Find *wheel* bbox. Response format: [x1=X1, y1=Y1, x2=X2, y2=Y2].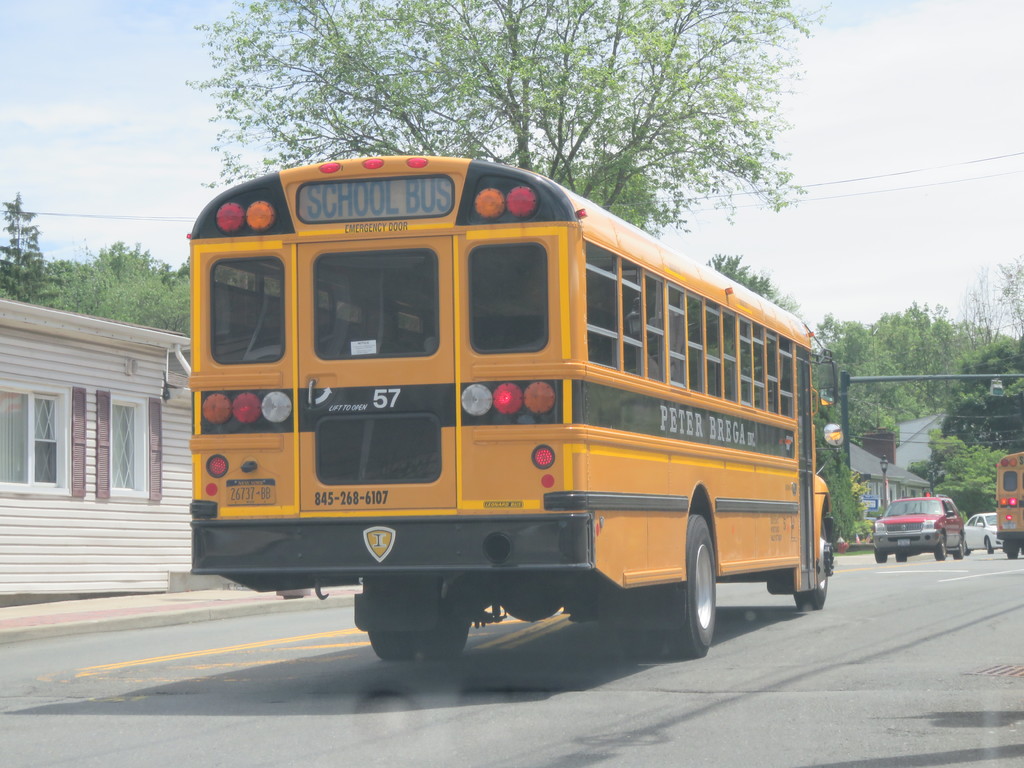
[x1=894, y1=548, x2=911, y2=560].
